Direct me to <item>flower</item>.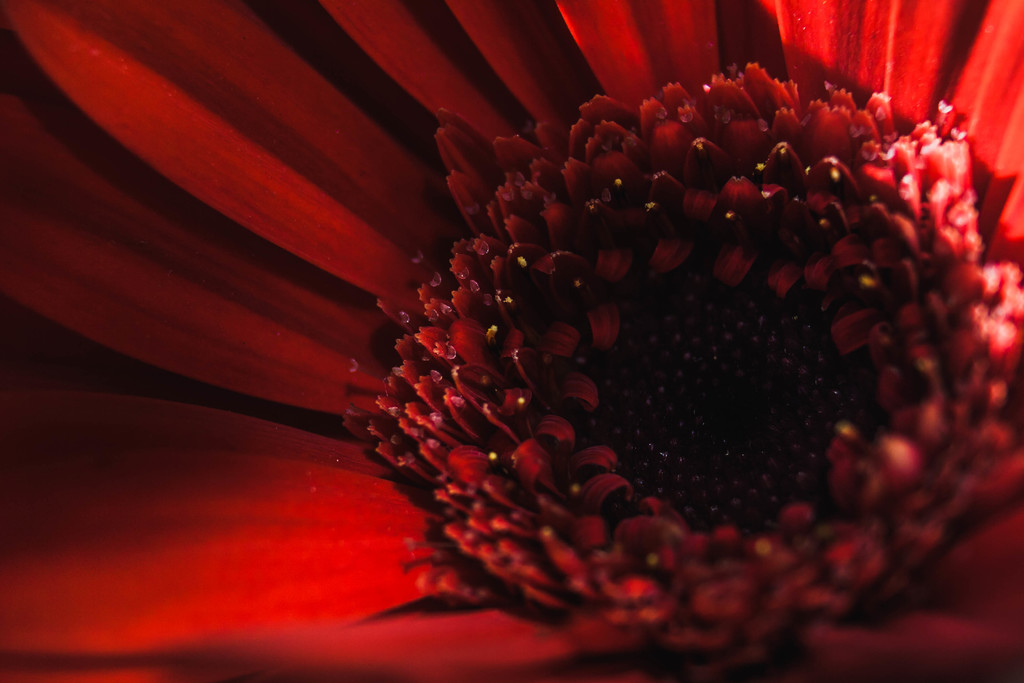
Direction: left=0, top=0, right=1023, bottom=682.
